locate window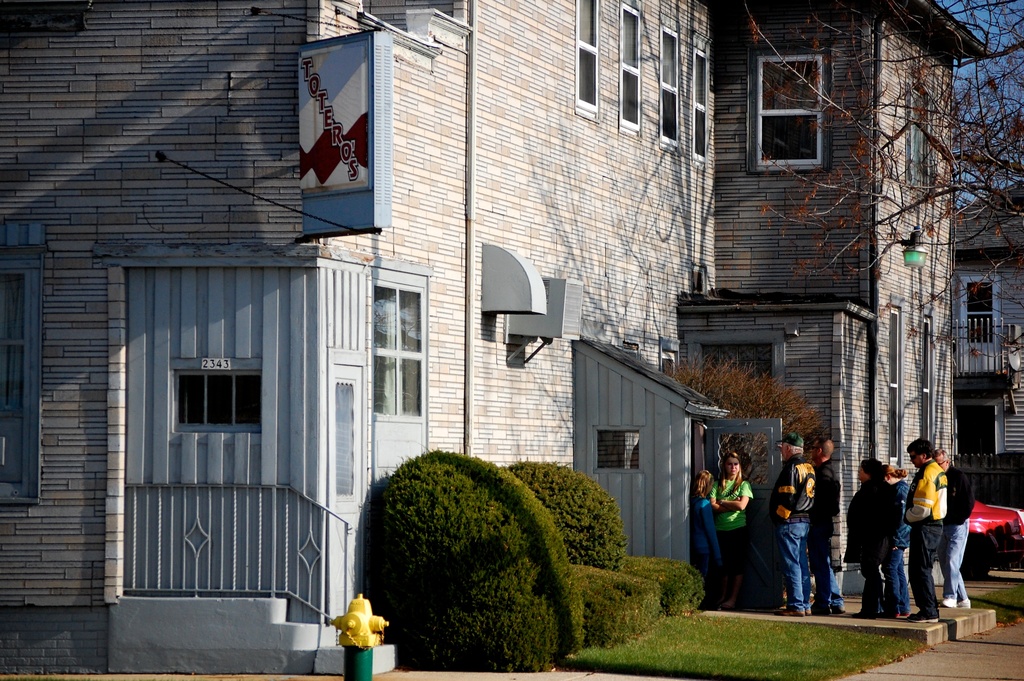
(576,0,602,114)
